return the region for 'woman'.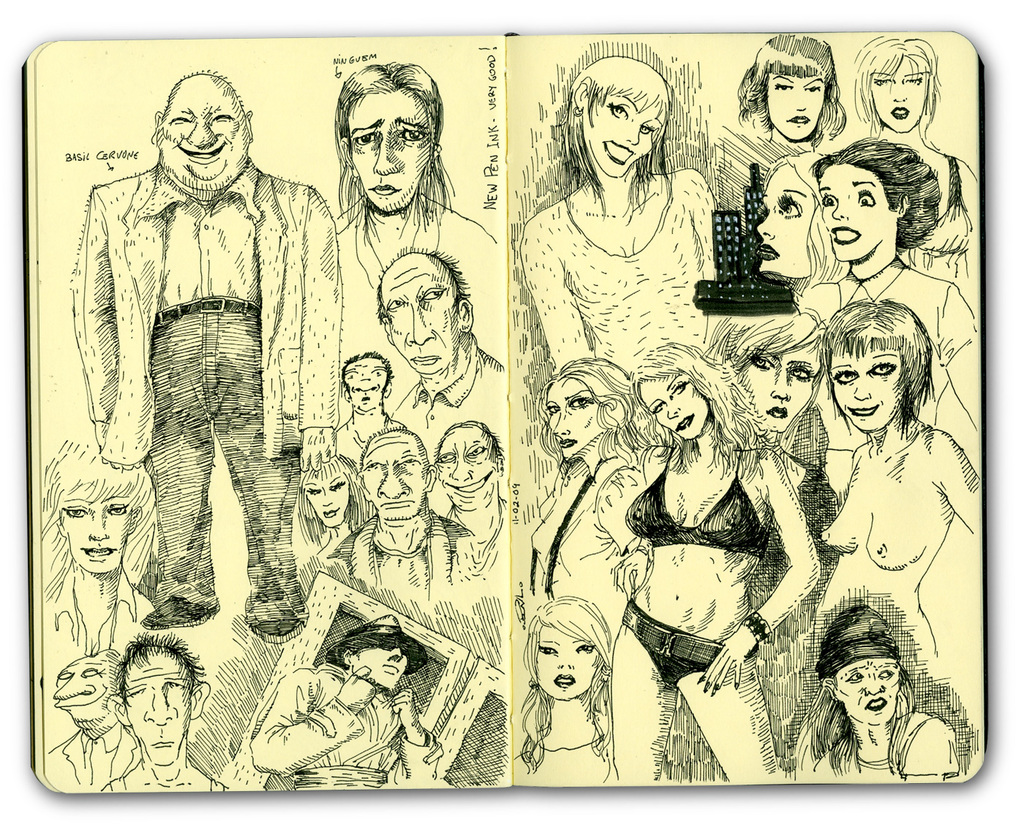
[735, 35, 846, 154].
